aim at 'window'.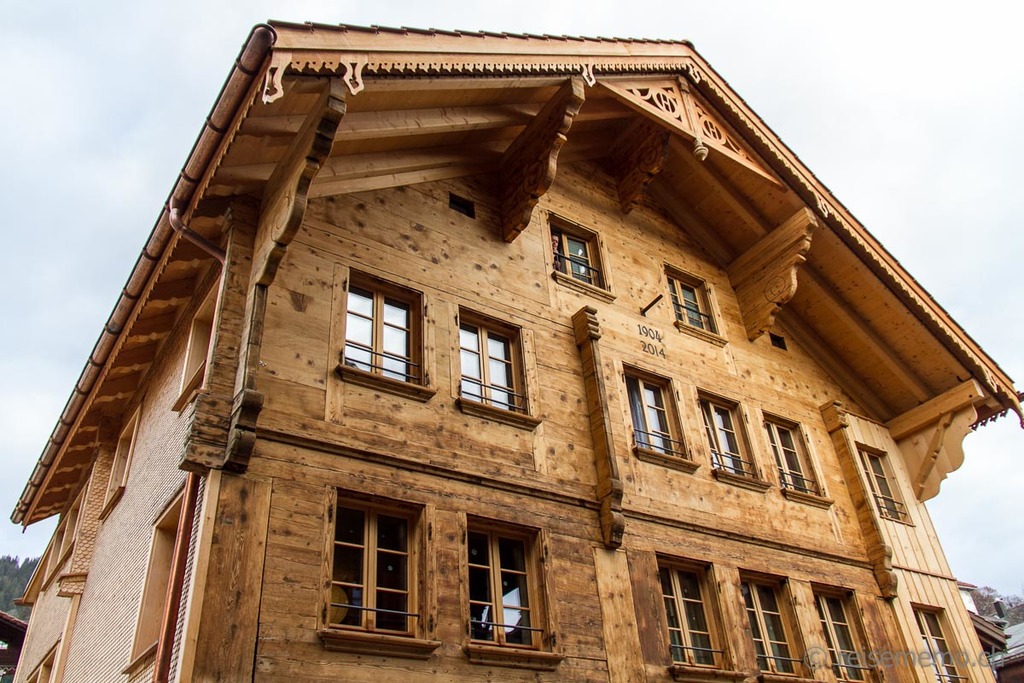
Aimed at x1=342, y1=267, x2=427, y2=383.
